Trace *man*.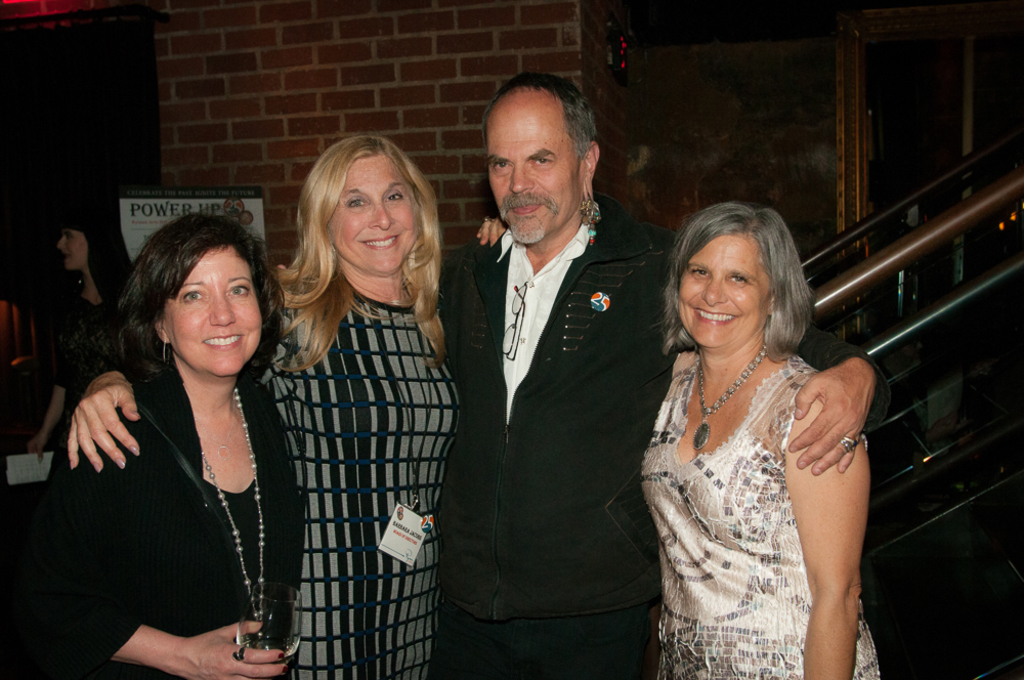
Traced to region(57, 71, 887, 679).
